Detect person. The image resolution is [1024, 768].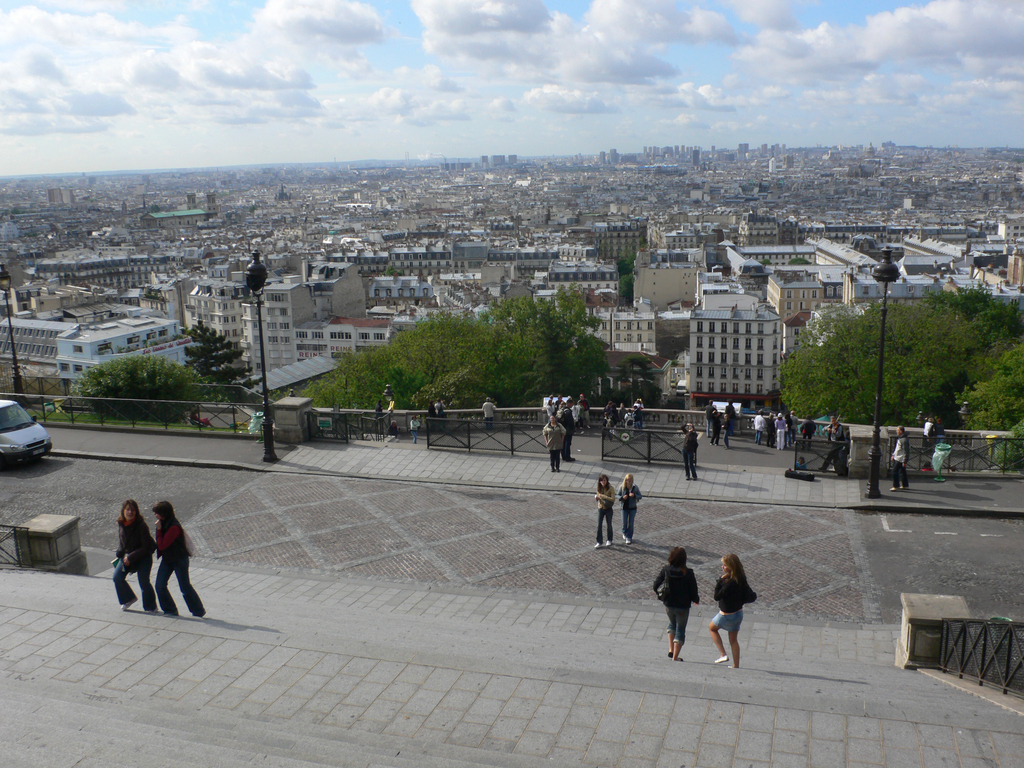
region(928, 418, 944, 442).
